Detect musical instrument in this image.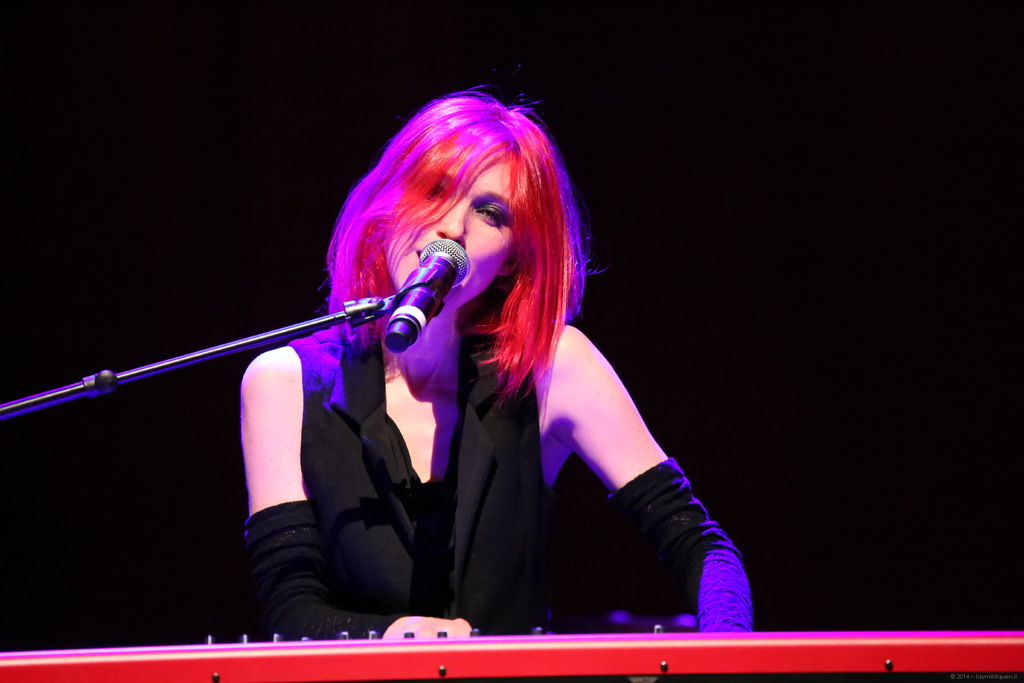
Detection: [0, 632, 1023, 682].
